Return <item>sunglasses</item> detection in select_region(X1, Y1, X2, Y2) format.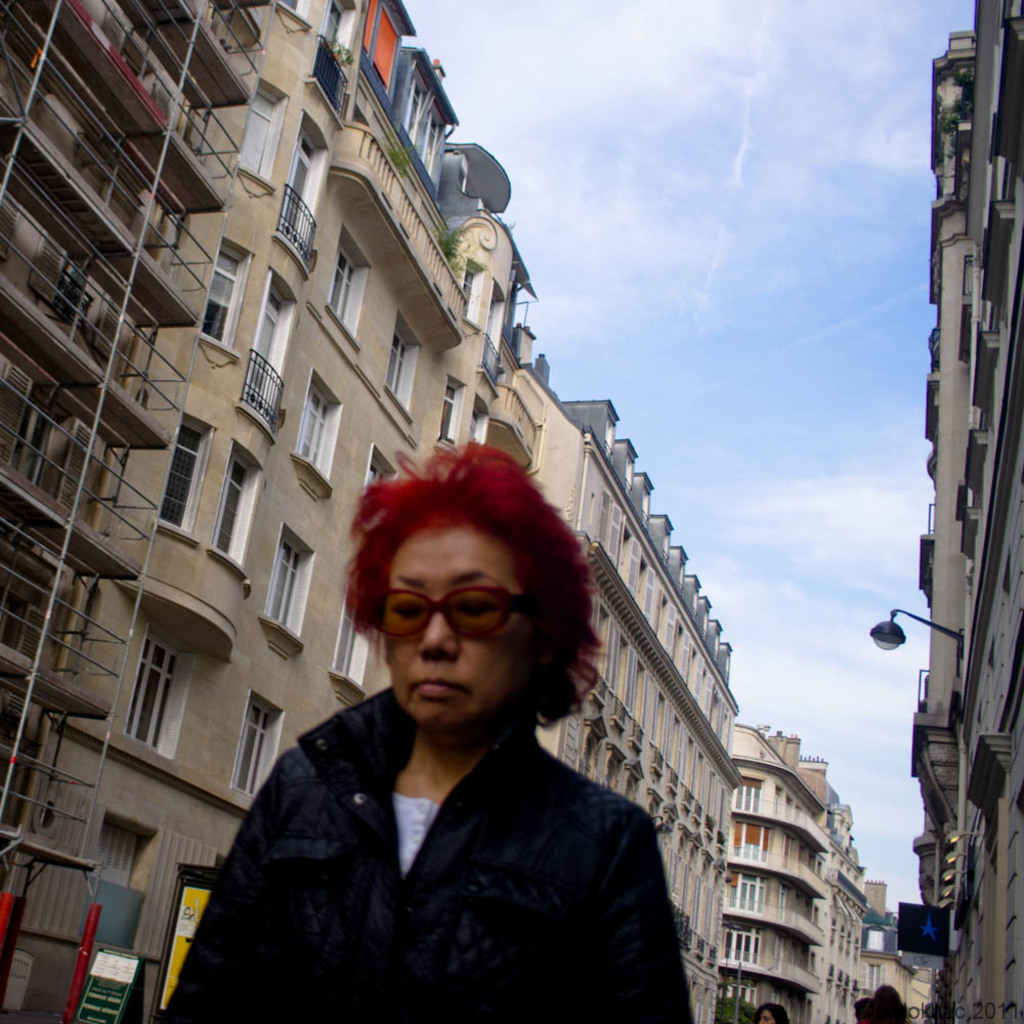
select_region(368, 585, 524, 641).
